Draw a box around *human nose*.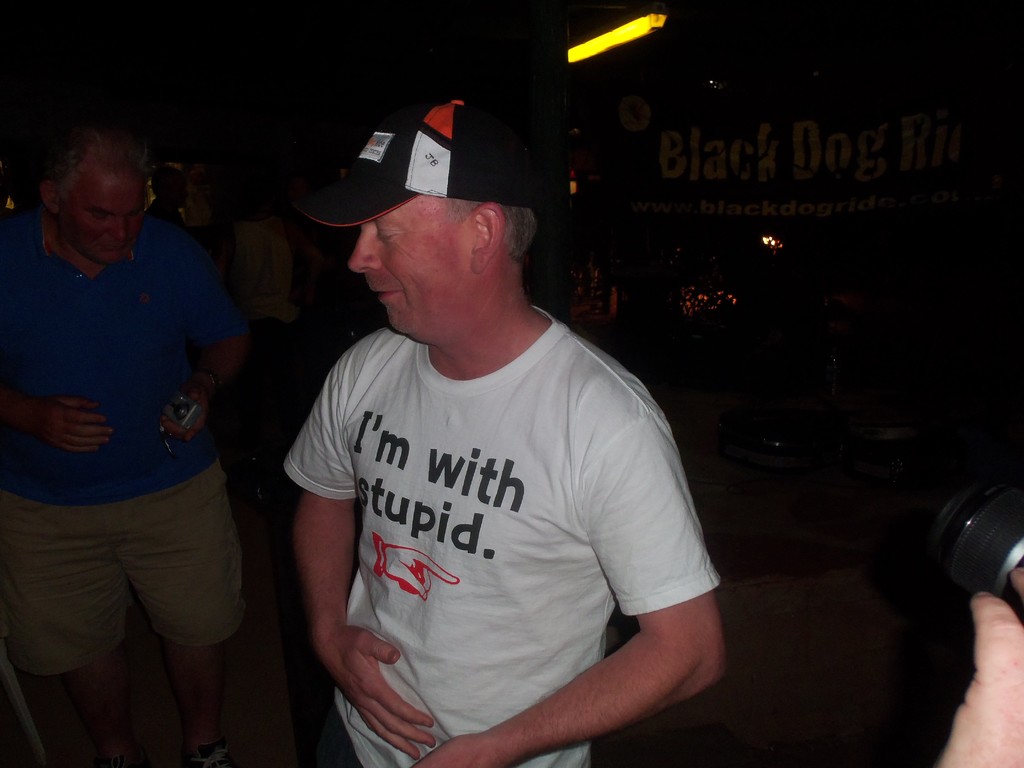
{"x1": 105, "y1": 214, "x2": 124, "y2": 245}.
